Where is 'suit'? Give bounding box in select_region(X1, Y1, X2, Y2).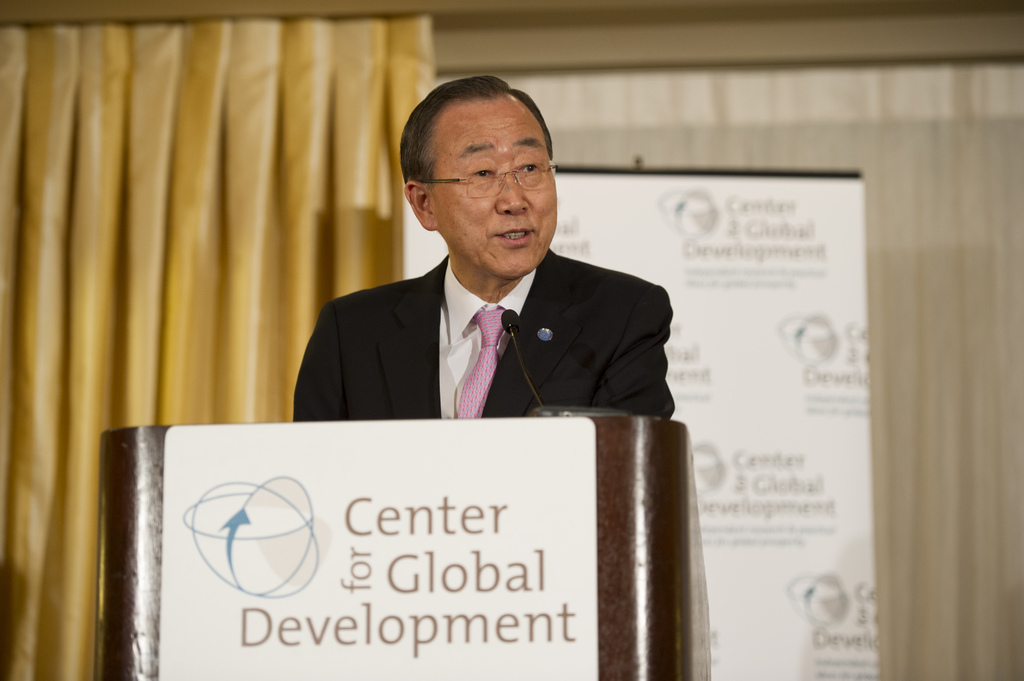
select_region(291, 122, 684, 525).
